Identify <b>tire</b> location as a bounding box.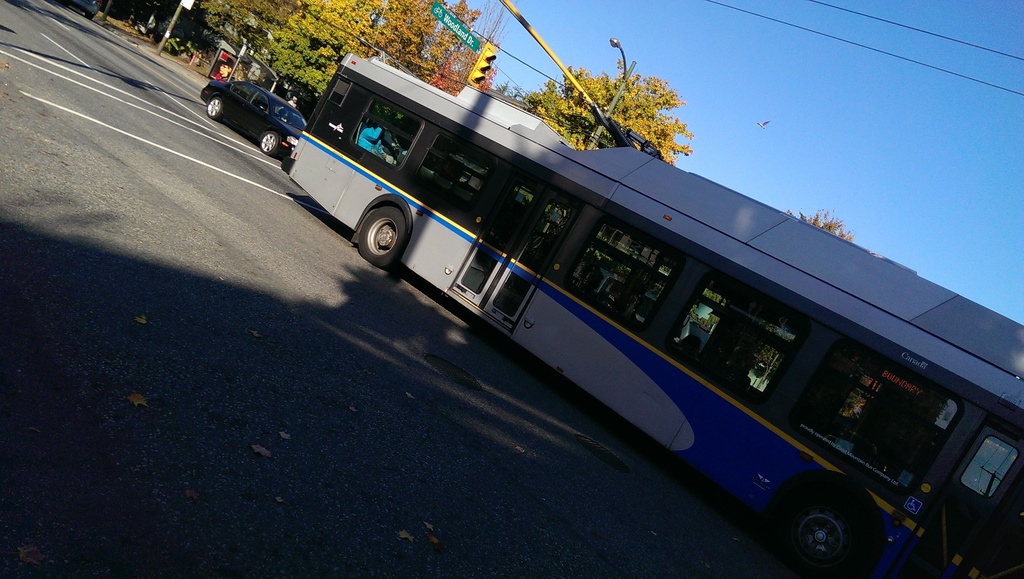
205:94:223:119.
